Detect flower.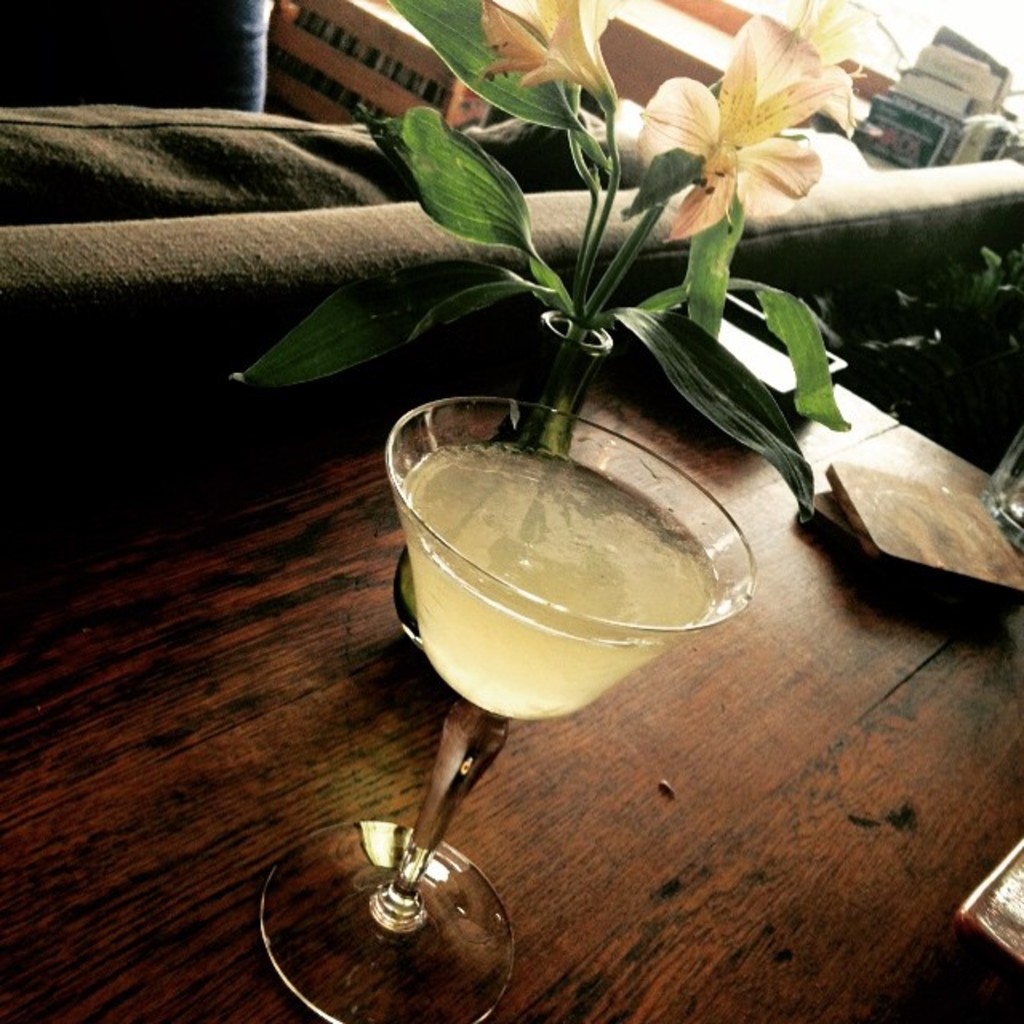
Detected at (629,2,885,219).
